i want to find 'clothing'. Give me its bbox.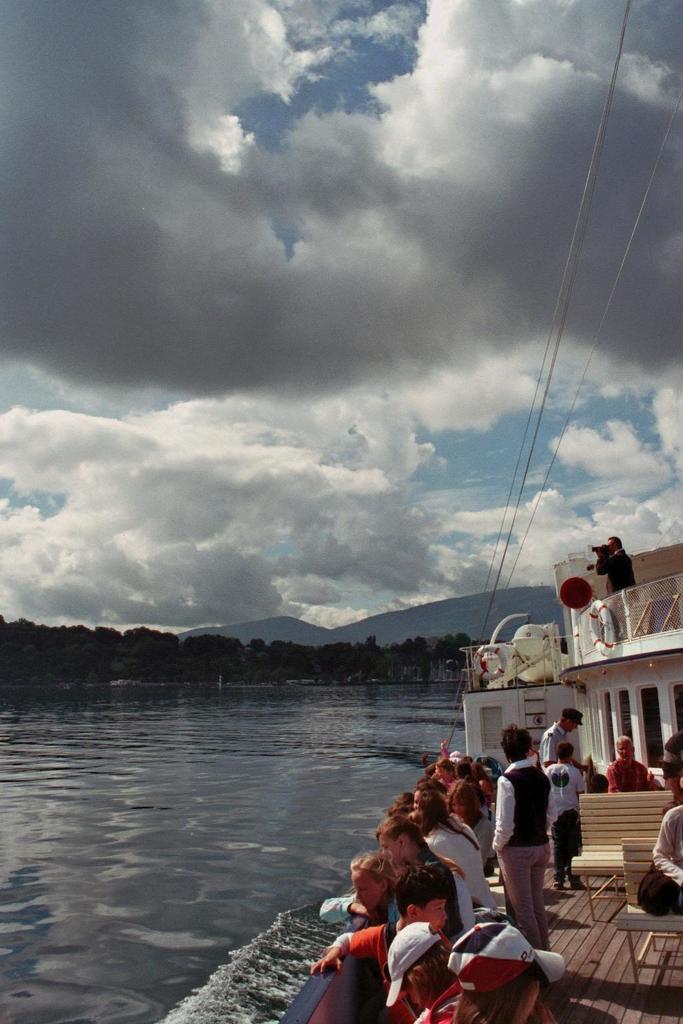
bbox=(606, 760, 652, 791).
